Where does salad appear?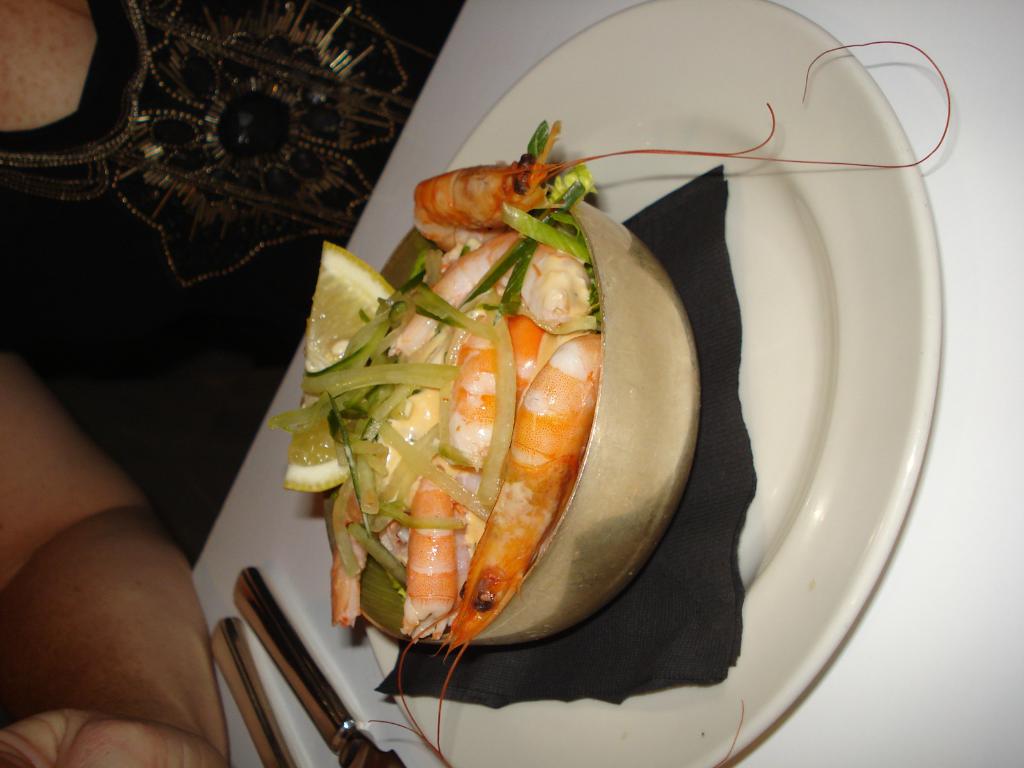
Appears at box(218, 29, 969, 767).
